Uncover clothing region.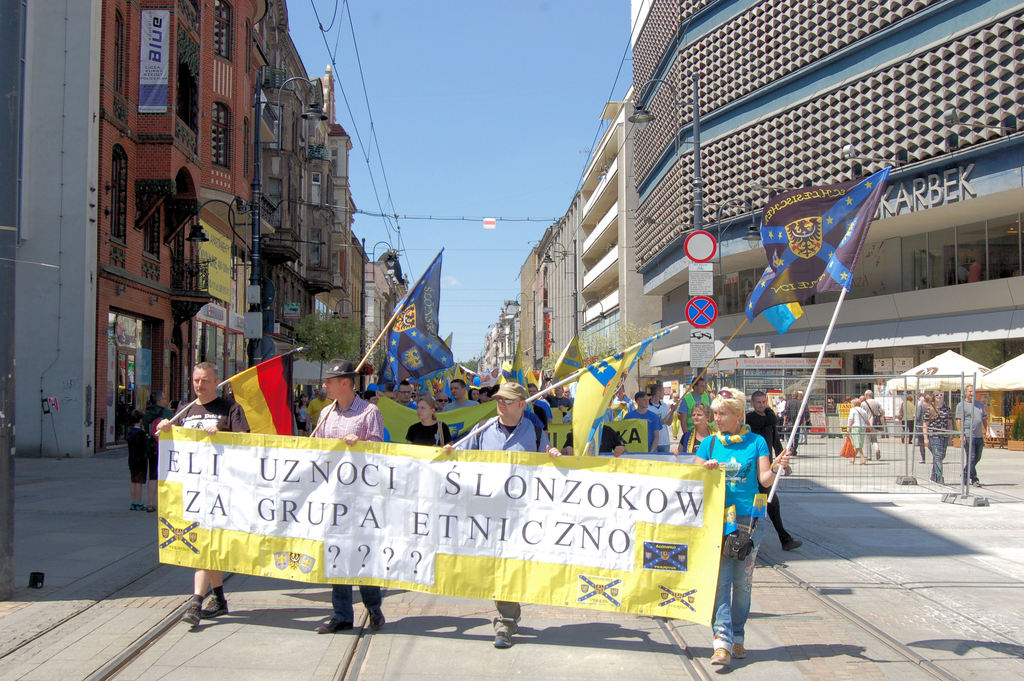
Uncovered: box=[681, 391, 719, 445].
